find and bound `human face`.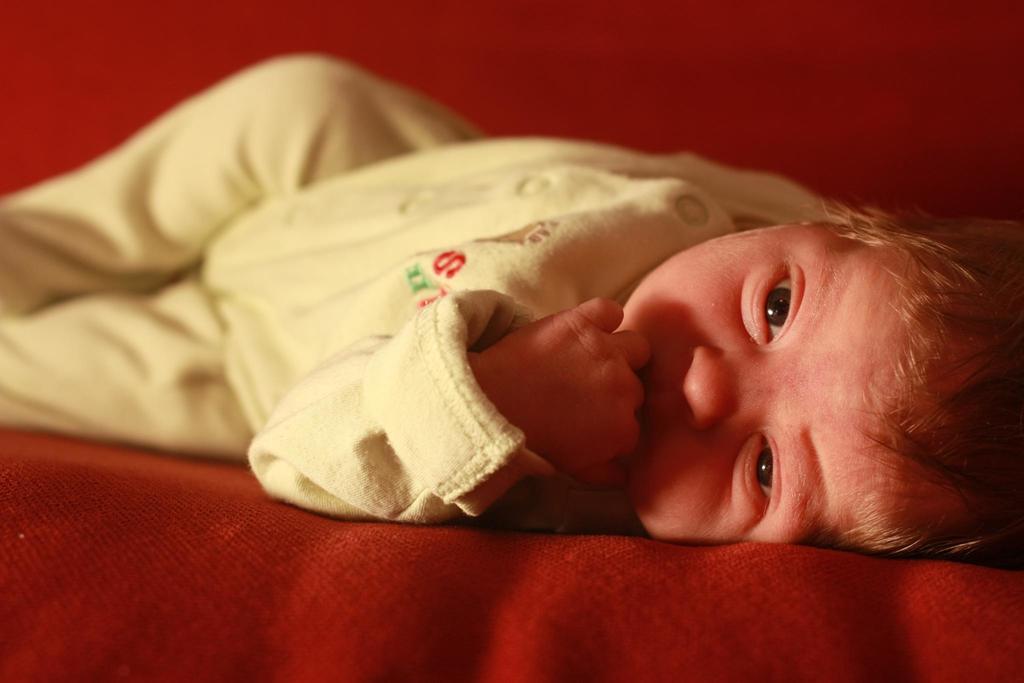
Bound: bbox(611, 222, 917, 547).
